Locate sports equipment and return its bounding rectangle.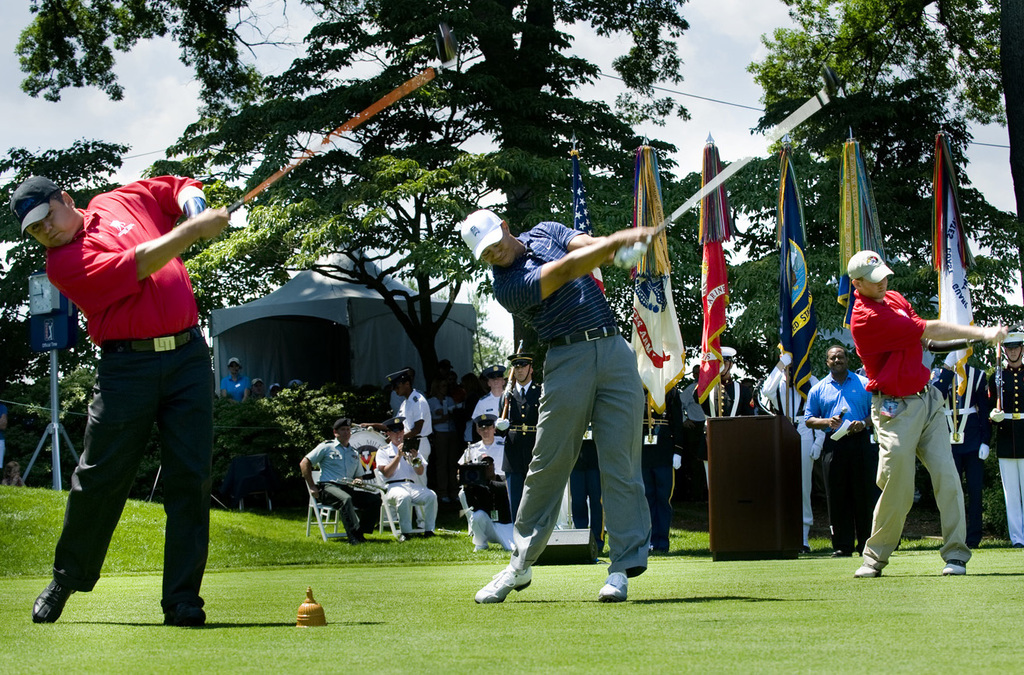
BBox(941, 558, 965, 574).
